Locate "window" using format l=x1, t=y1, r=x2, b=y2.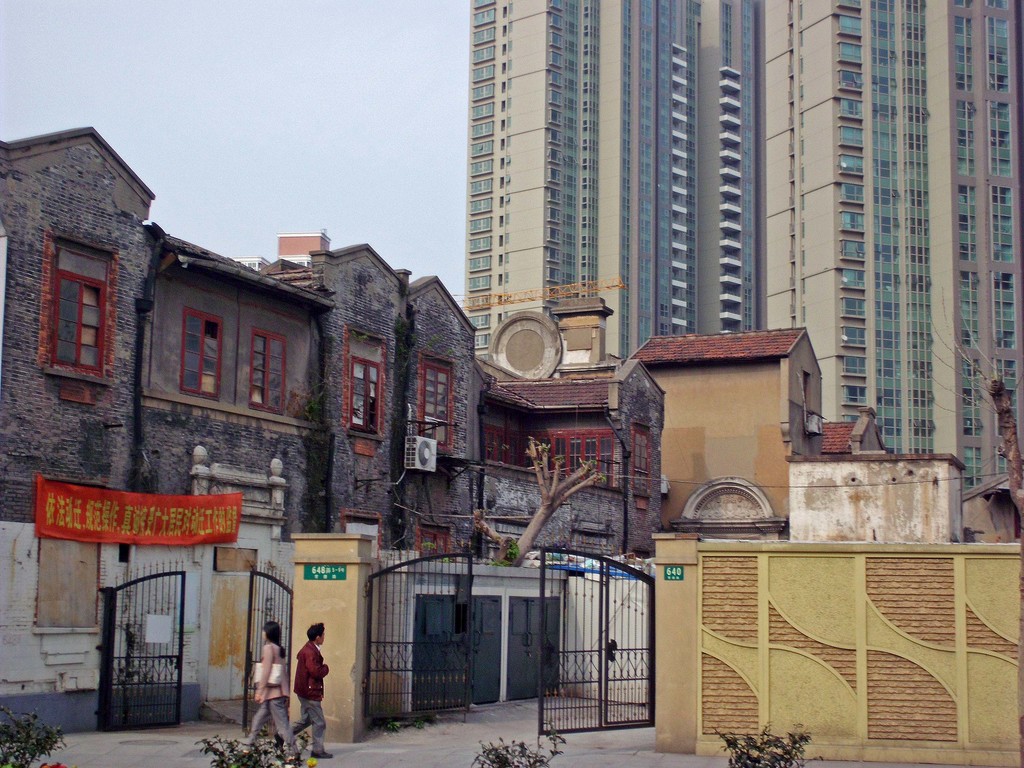
l=463, t=315, r=489, b=331.
